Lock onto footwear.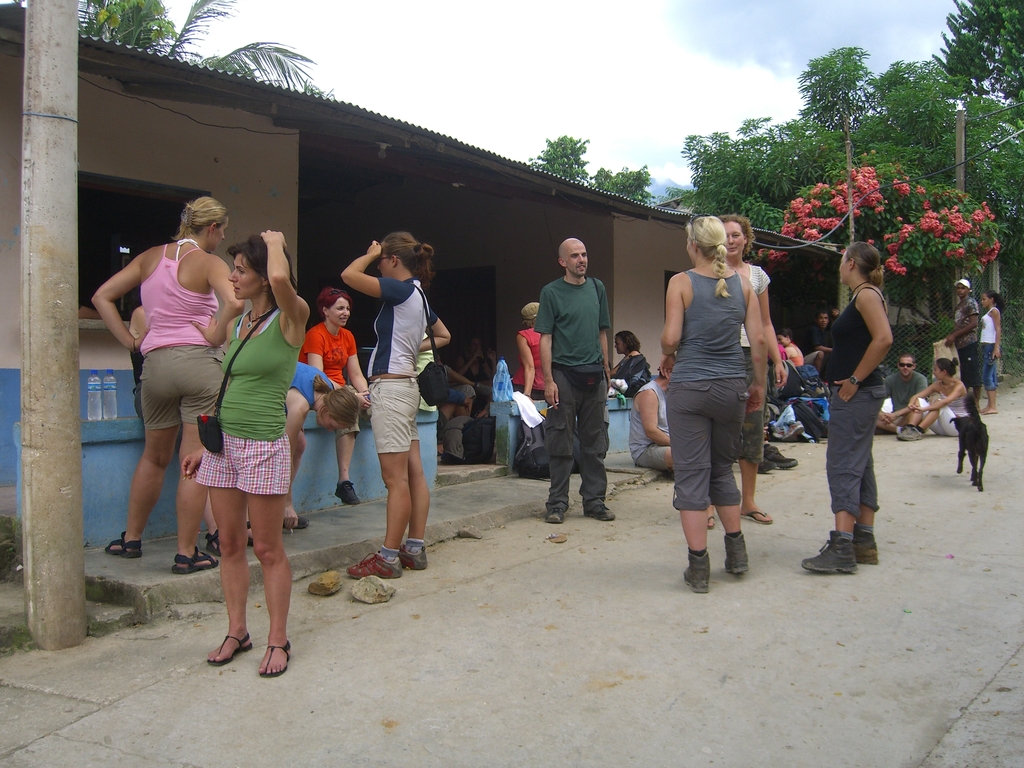
Locked: locate(742, 511, 774, 524).
